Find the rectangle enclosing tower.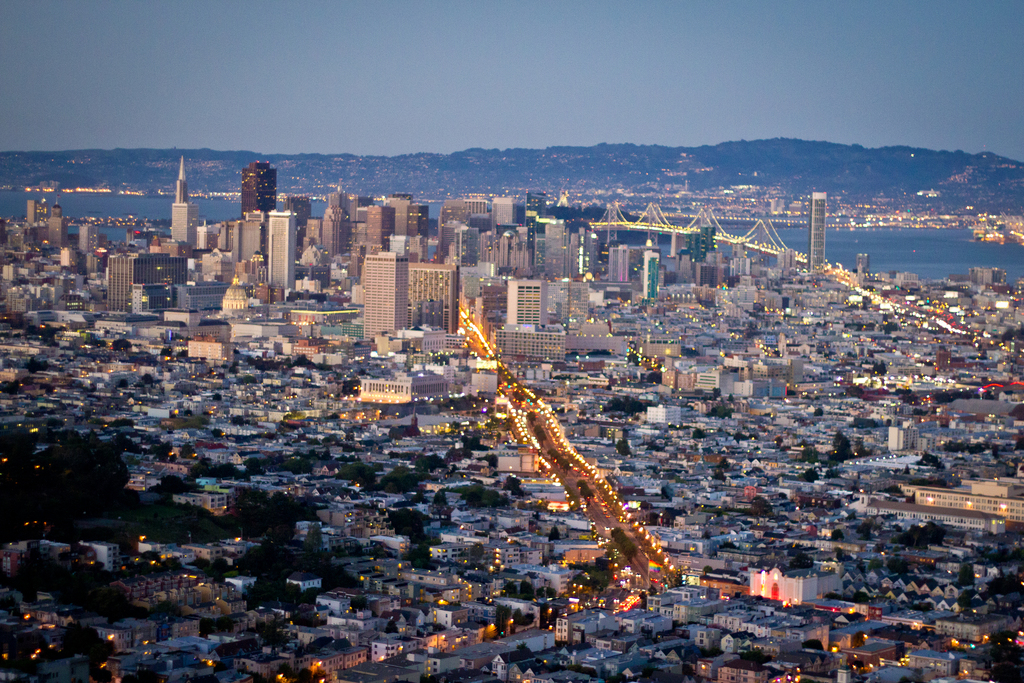
349 194 381 223.
